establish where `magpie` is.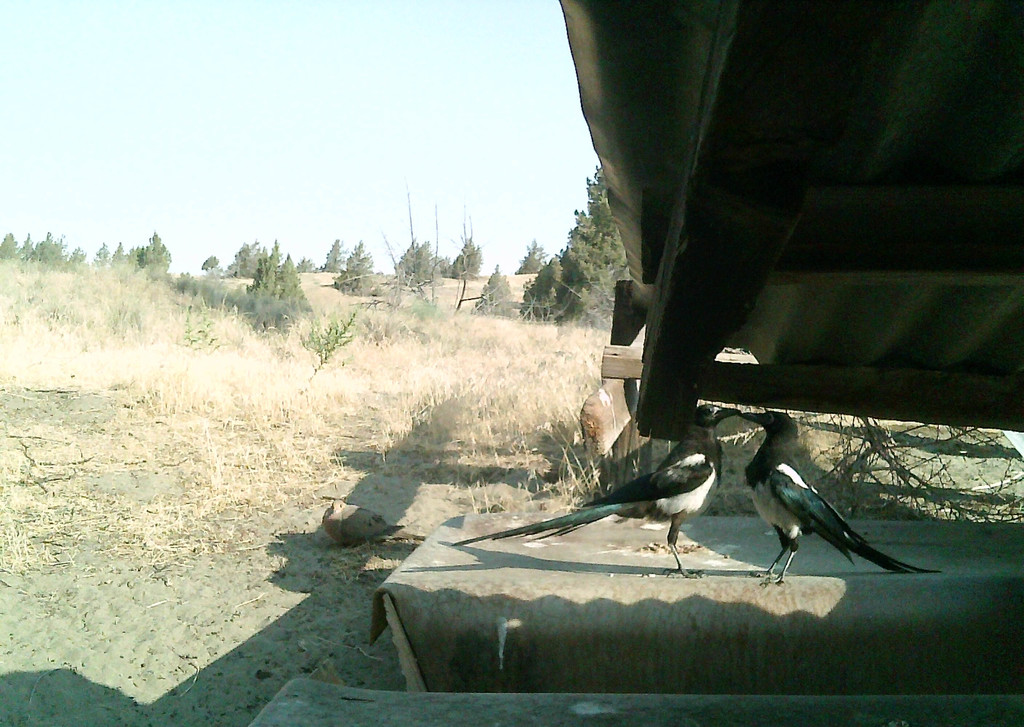
Established at <box>451,400,739,580</box>.
